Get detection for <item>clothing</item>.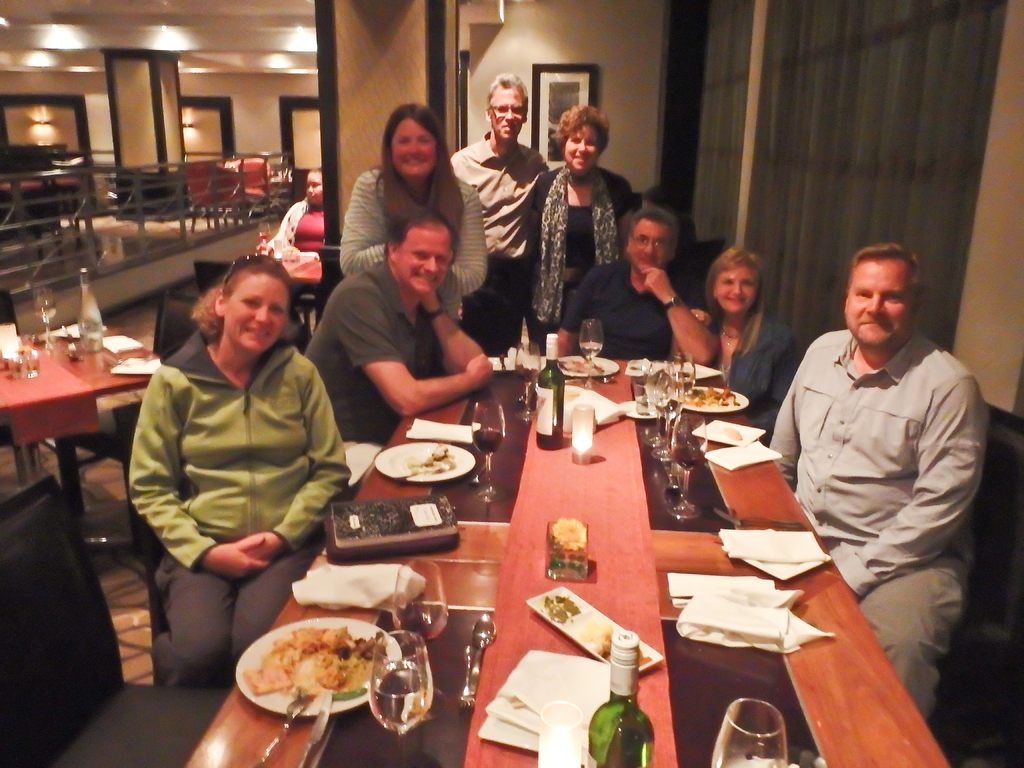
Detection: {"left": 102, "top": 250, "right": 349, "bottom": 680}.
